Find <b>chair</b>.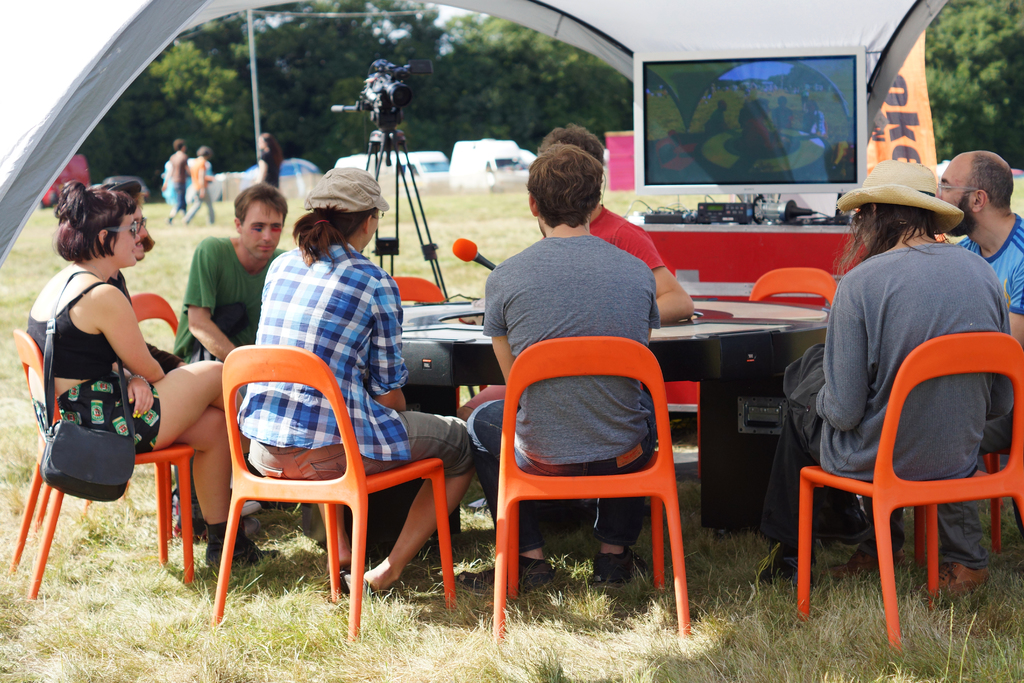
locate(493, 336, 692, 642).
